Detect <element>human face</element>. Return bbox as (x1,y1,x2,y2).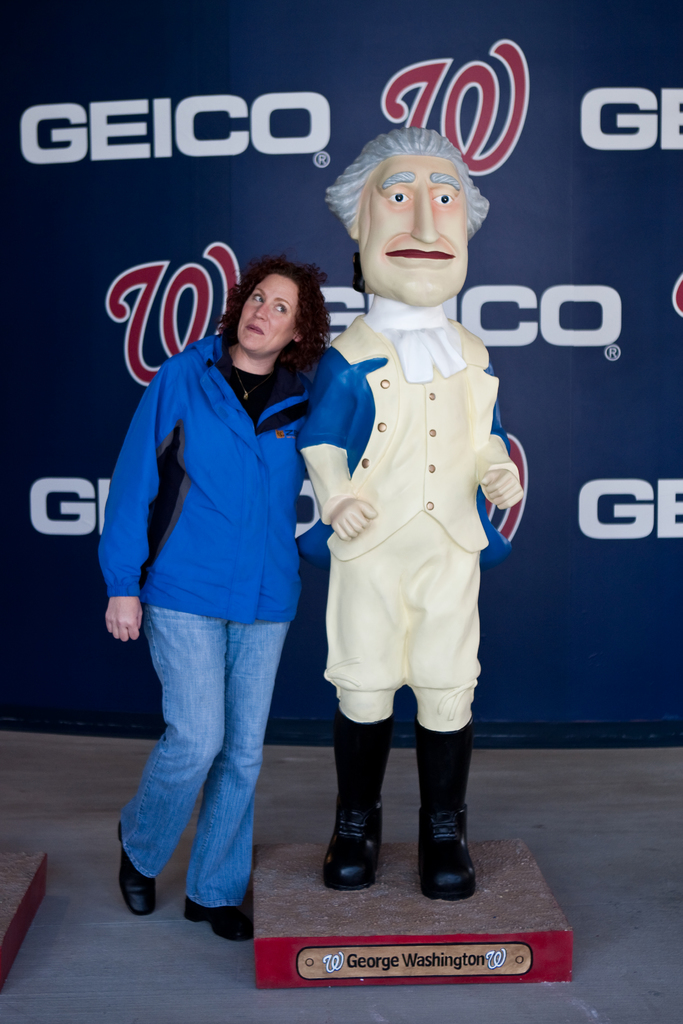
(240,274,299,355).
